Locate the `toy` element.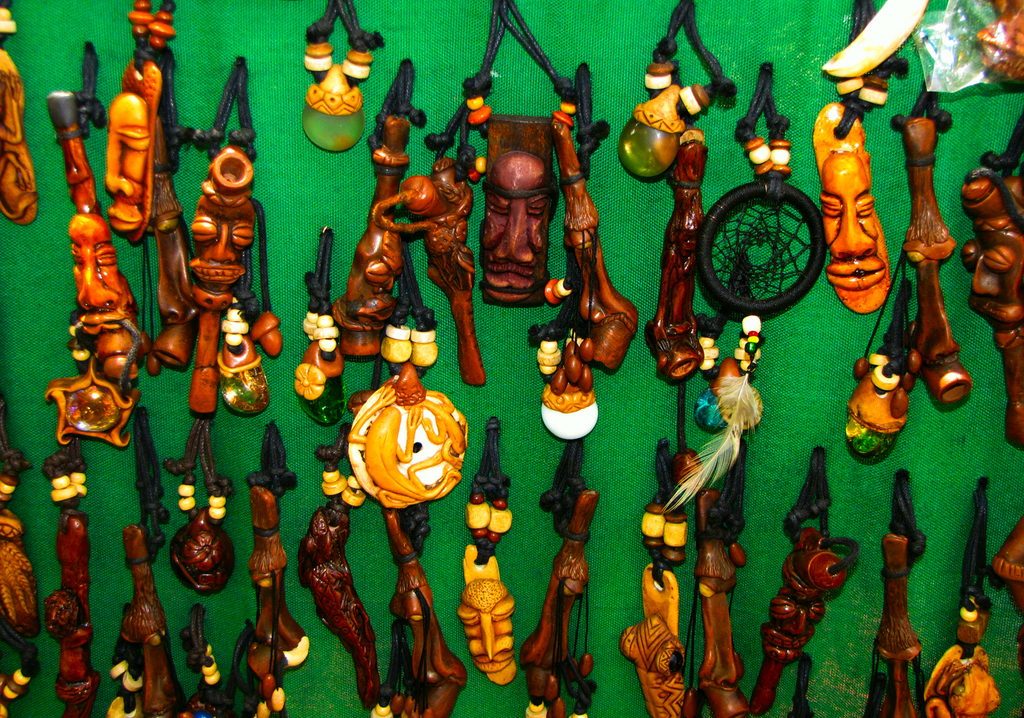
Element bbox: [left=648, top=122, right=711, bottom=391].
